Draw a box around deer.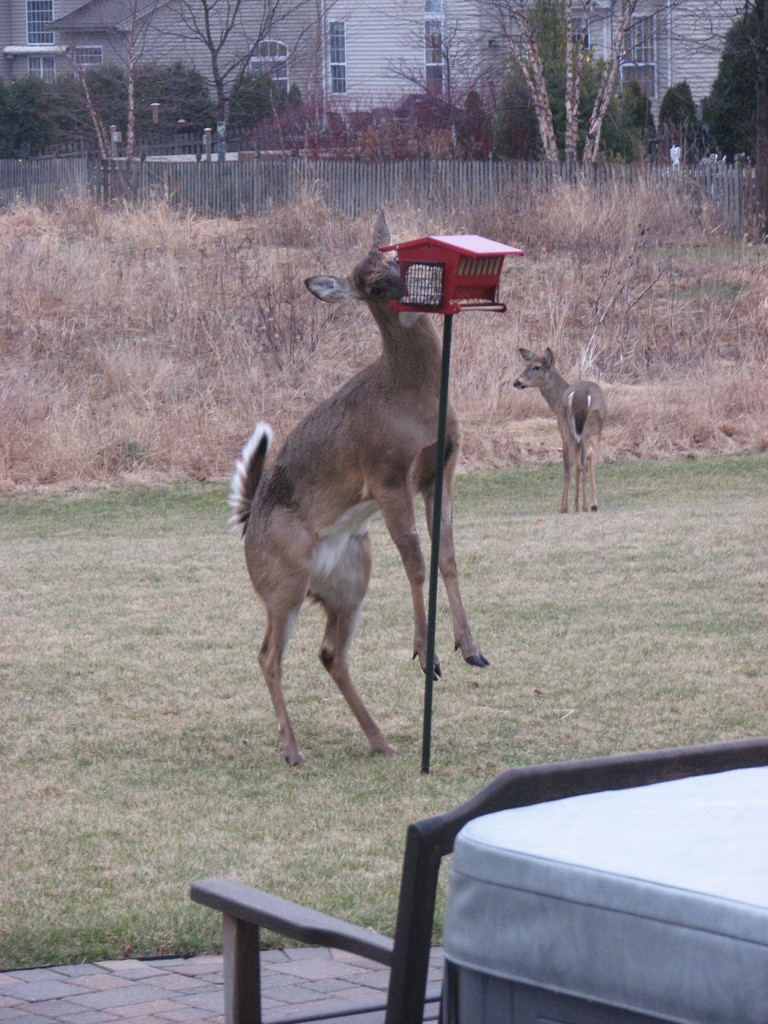
[516, 349, 607, 509].
